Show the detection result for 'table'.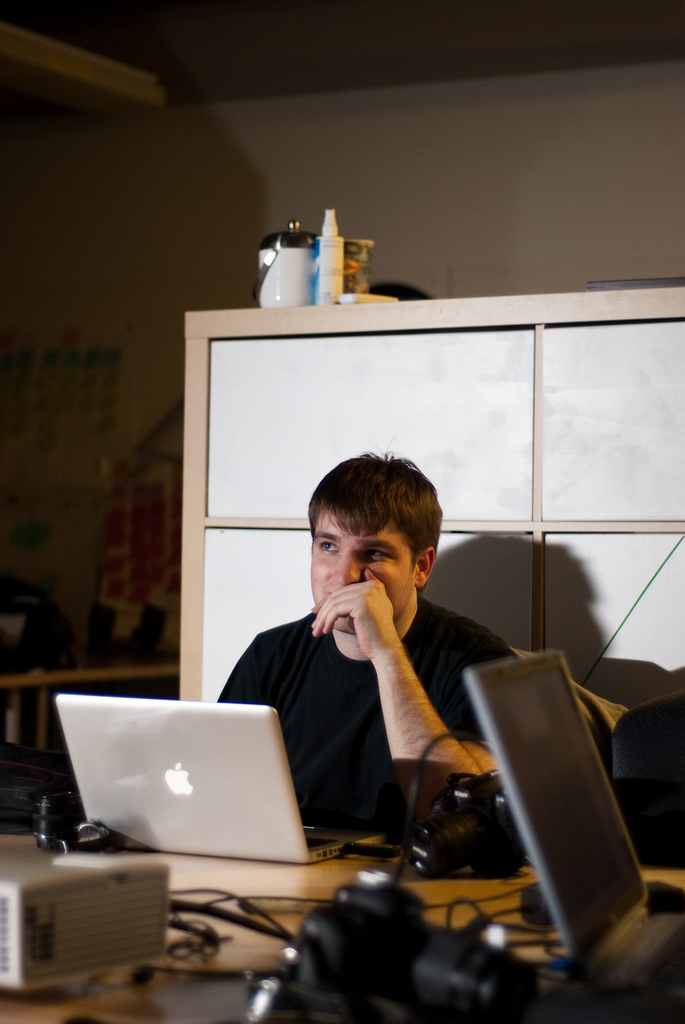
Rect(0, 827, 684, 1023).
